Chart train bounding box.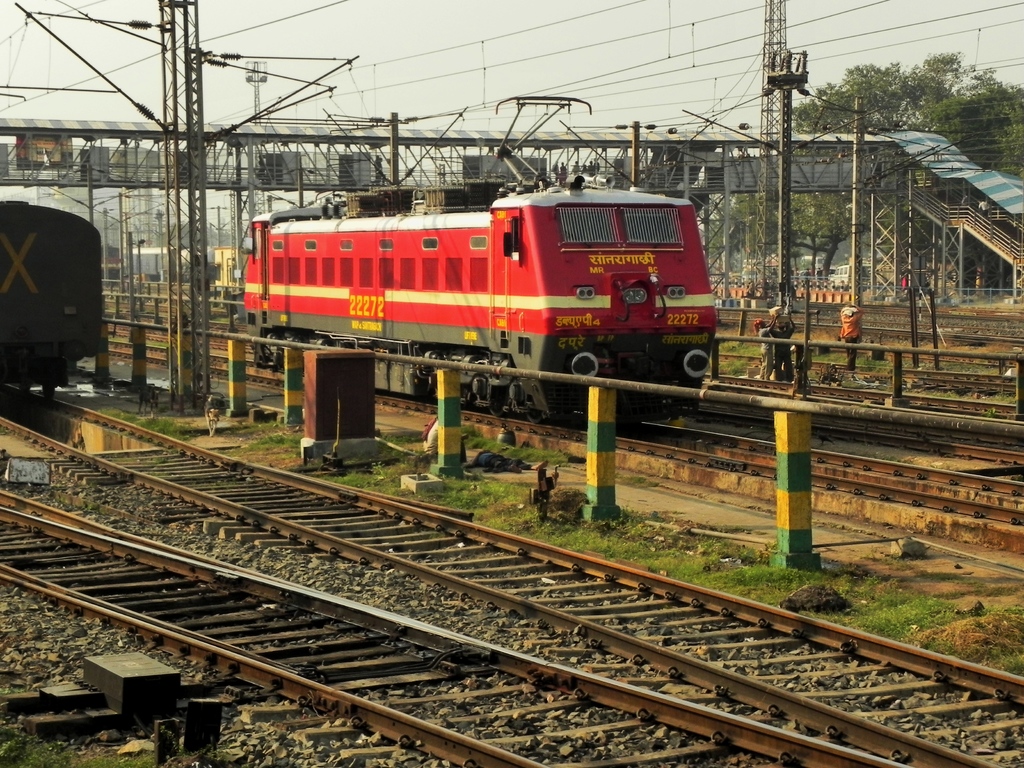
Charted: {"x1": 240, "y1": 94, "x2": 719, "y2": 422}.
